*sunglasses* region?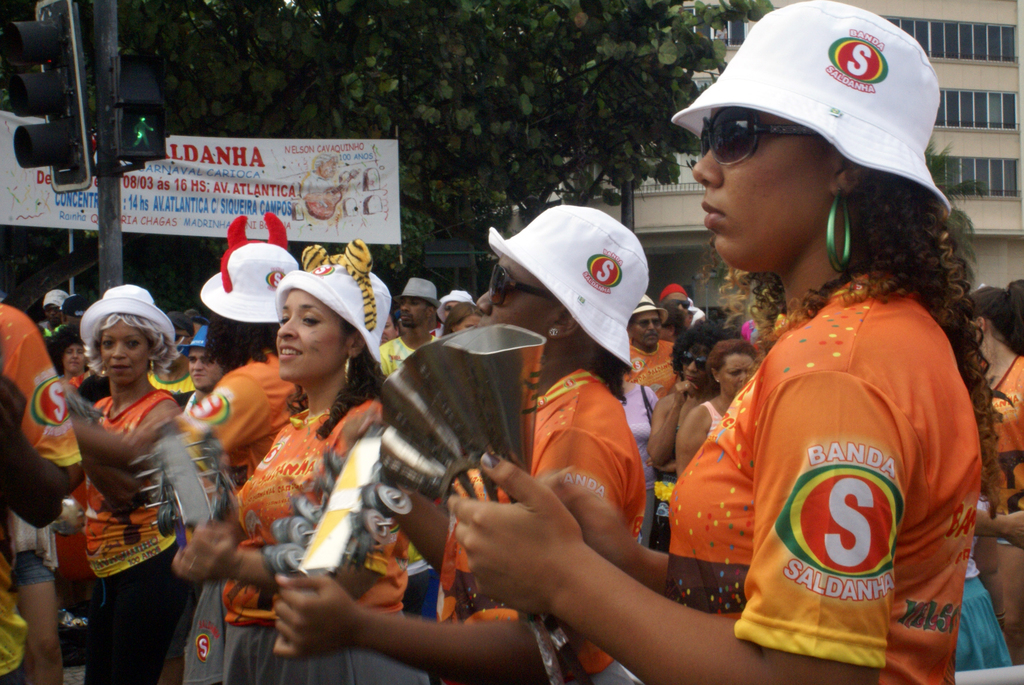
[703,108,824,165]
